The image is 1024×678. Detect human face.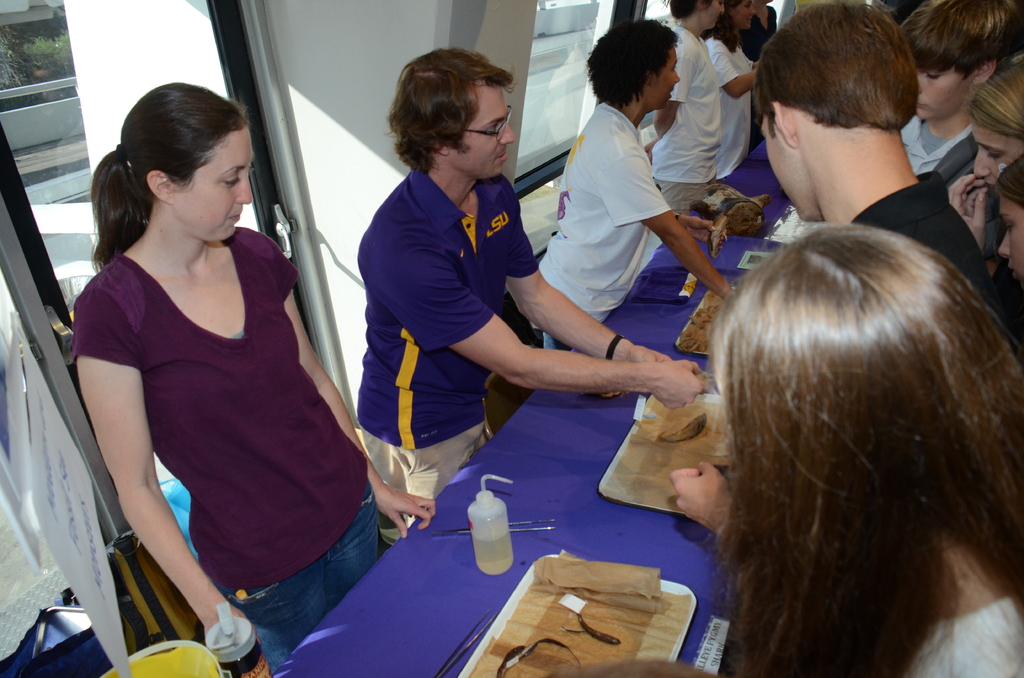
Detection: bbox=[170, 124, 254, 245].
